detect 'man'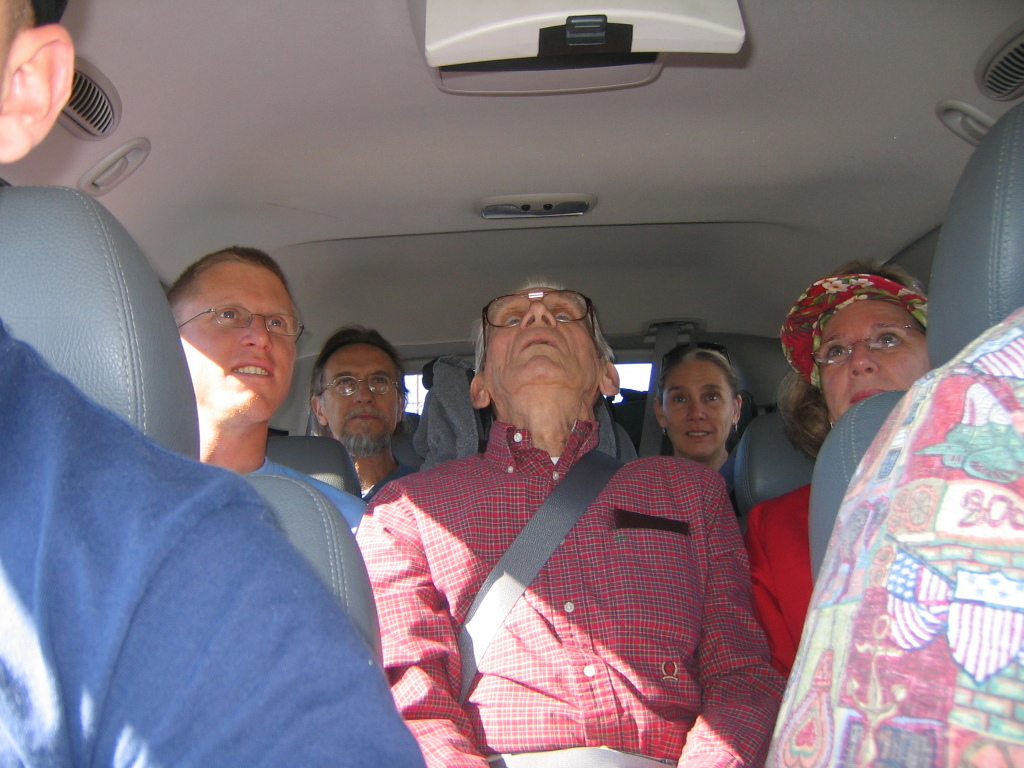
bbox(0, 0, 423, 767)
